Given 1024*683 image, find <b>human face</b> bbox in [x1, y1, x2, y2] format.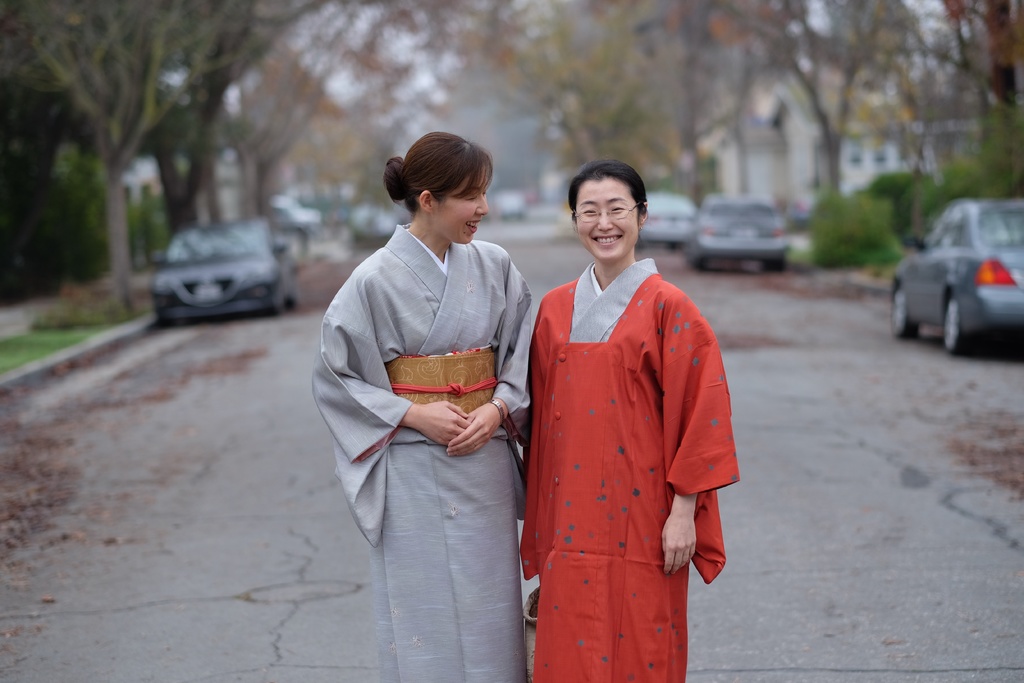
[433, 173, 488, 243].
